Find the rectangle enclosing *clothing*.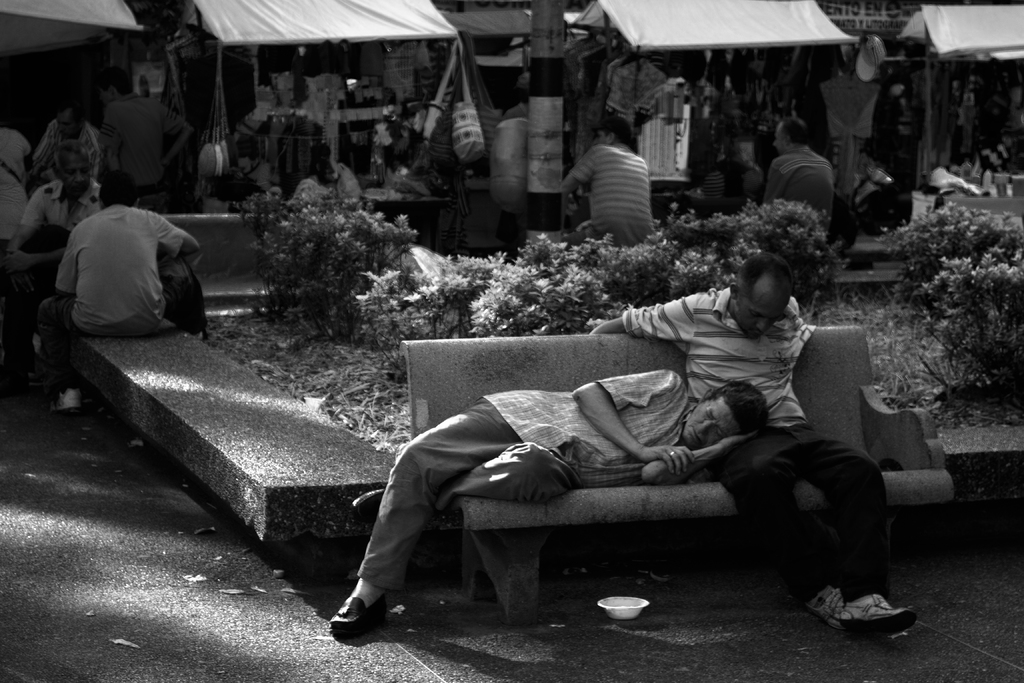
bbox=[21, 126, 102, 178].
